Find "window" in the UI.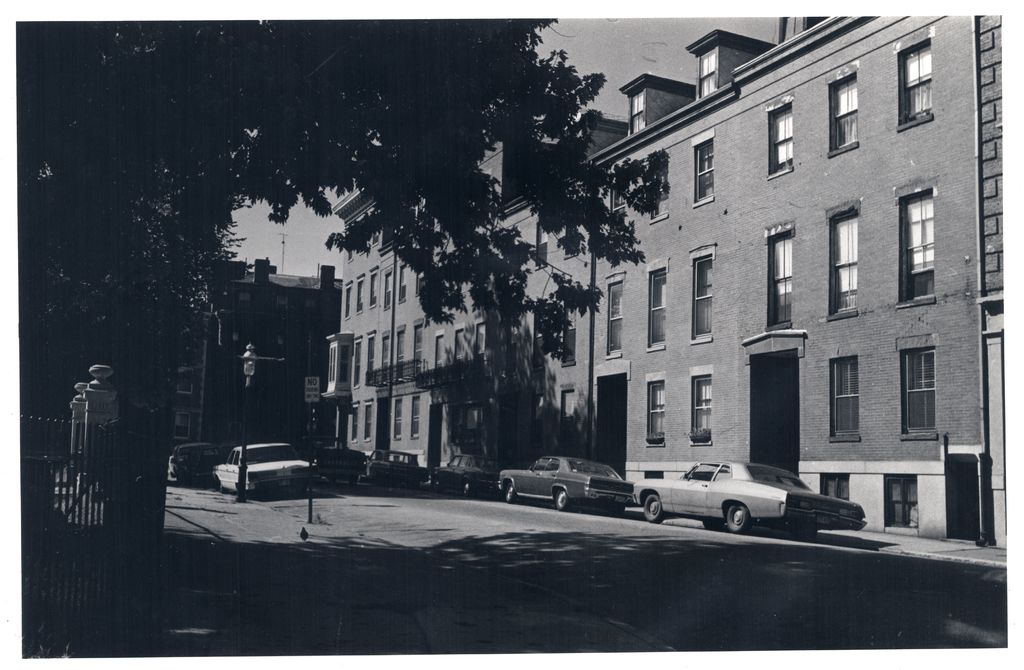
UI element at box=[364, 335, 378, 382].
